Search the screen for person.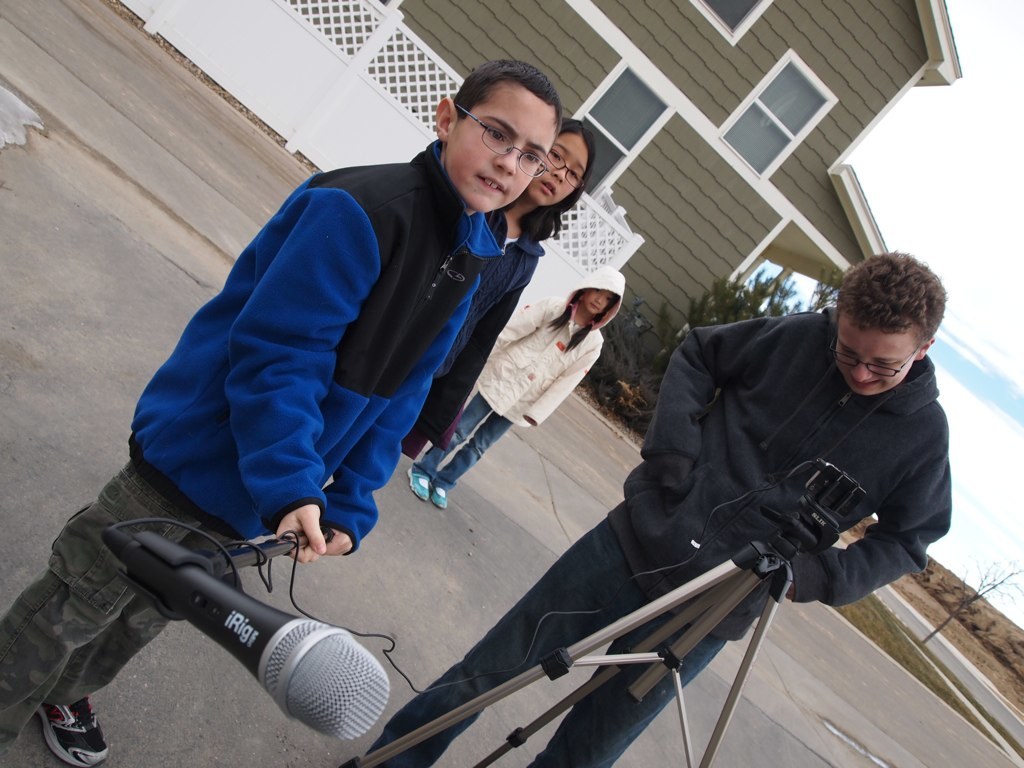
Found at bbox=(371, 249, 945, 767).
